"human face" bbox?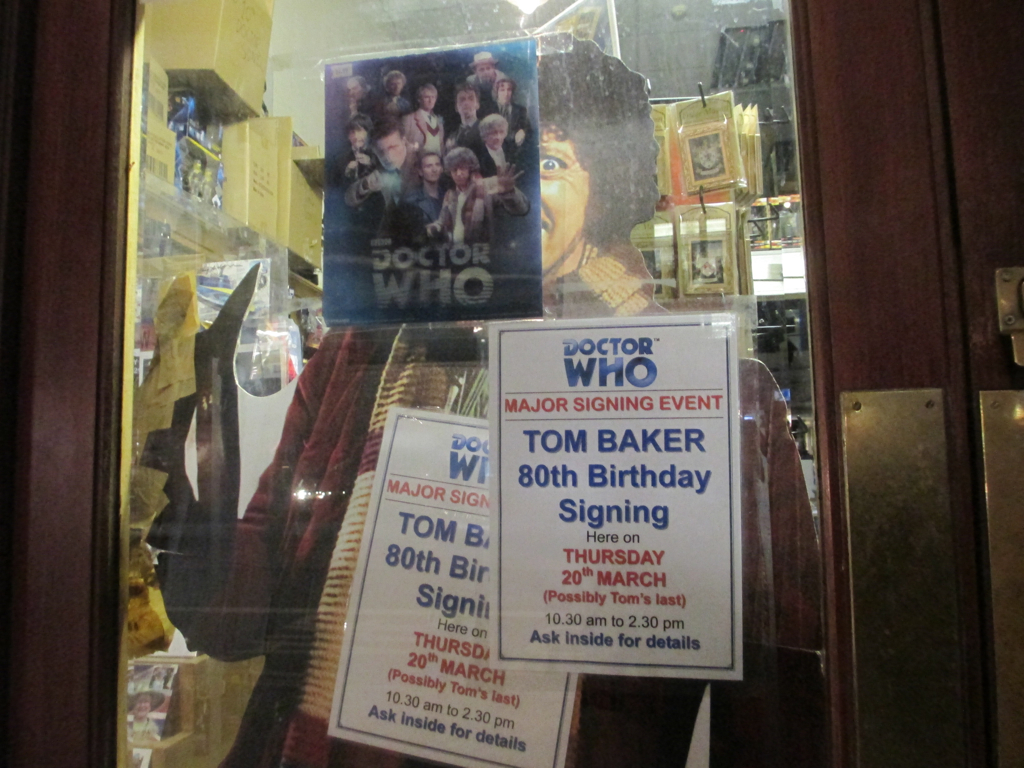
458:89:480:120
